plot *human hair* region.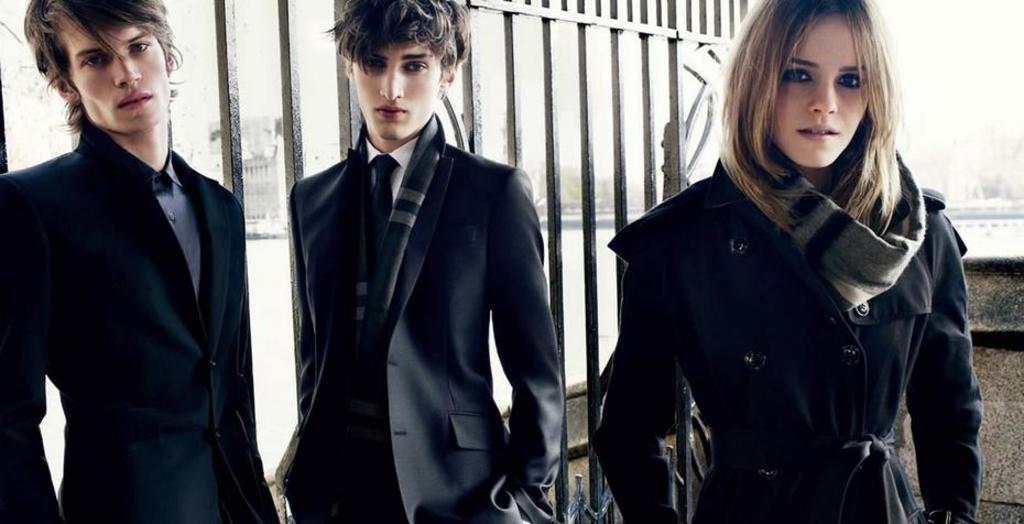
Plotted at <box>319,0,470,101</box>.
